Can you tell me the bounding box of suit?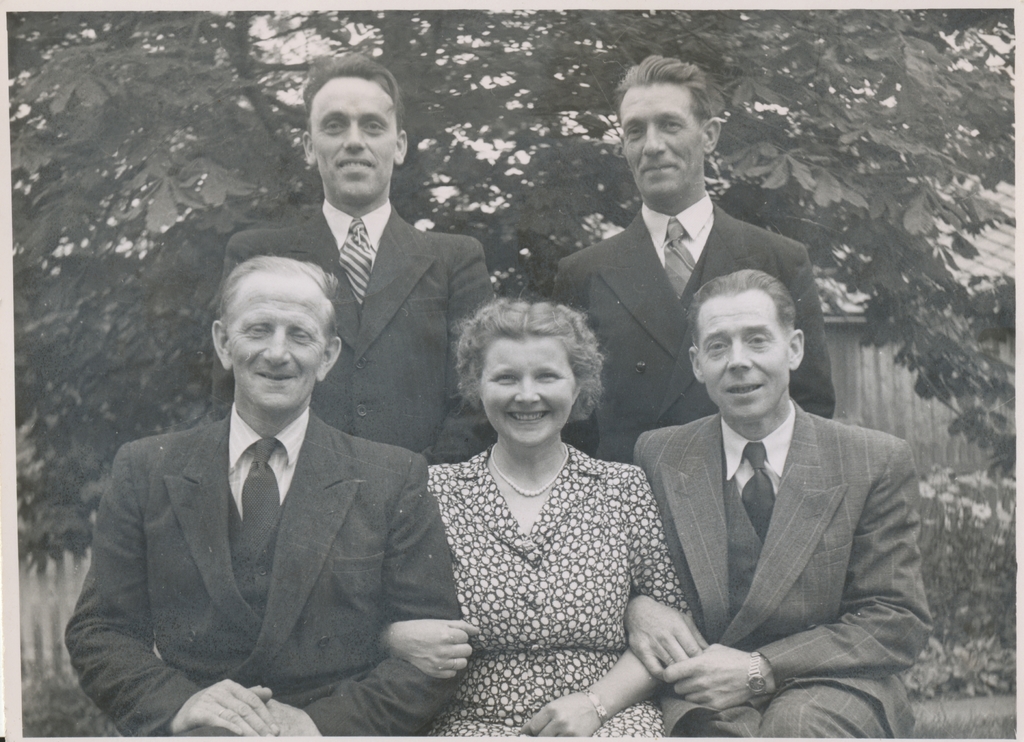
<box>209,198,485,465</box>.
